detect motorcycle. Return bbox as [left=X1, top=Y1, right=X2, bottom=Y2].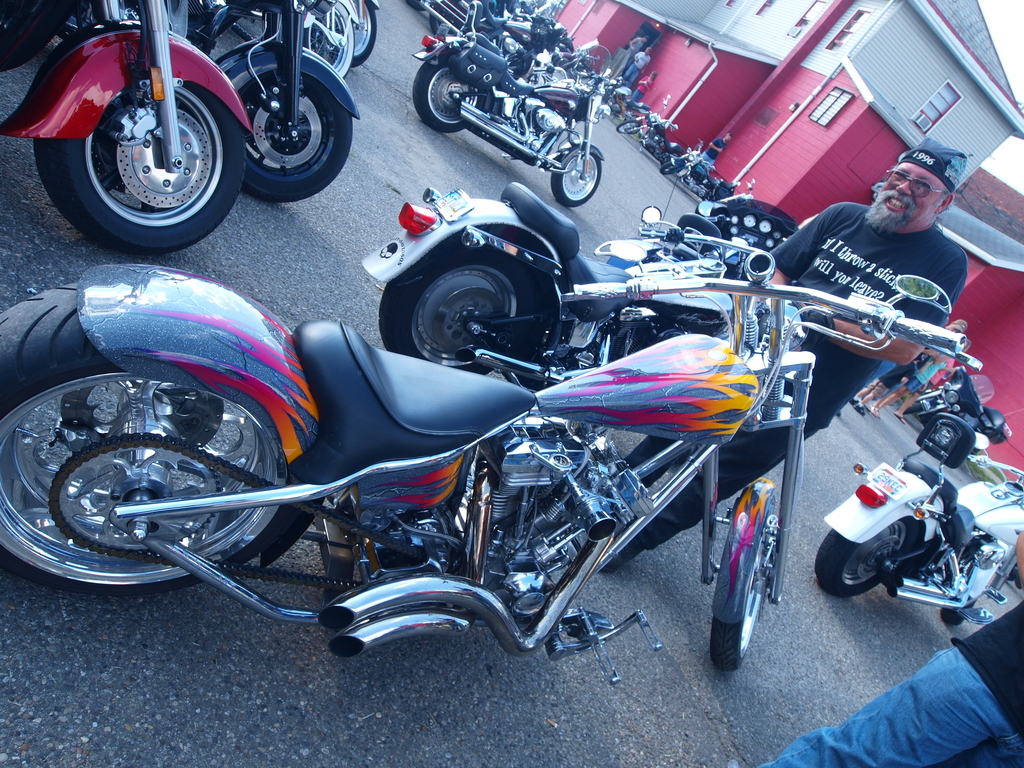
[left=333, top=0, right=378, bottom=70].
